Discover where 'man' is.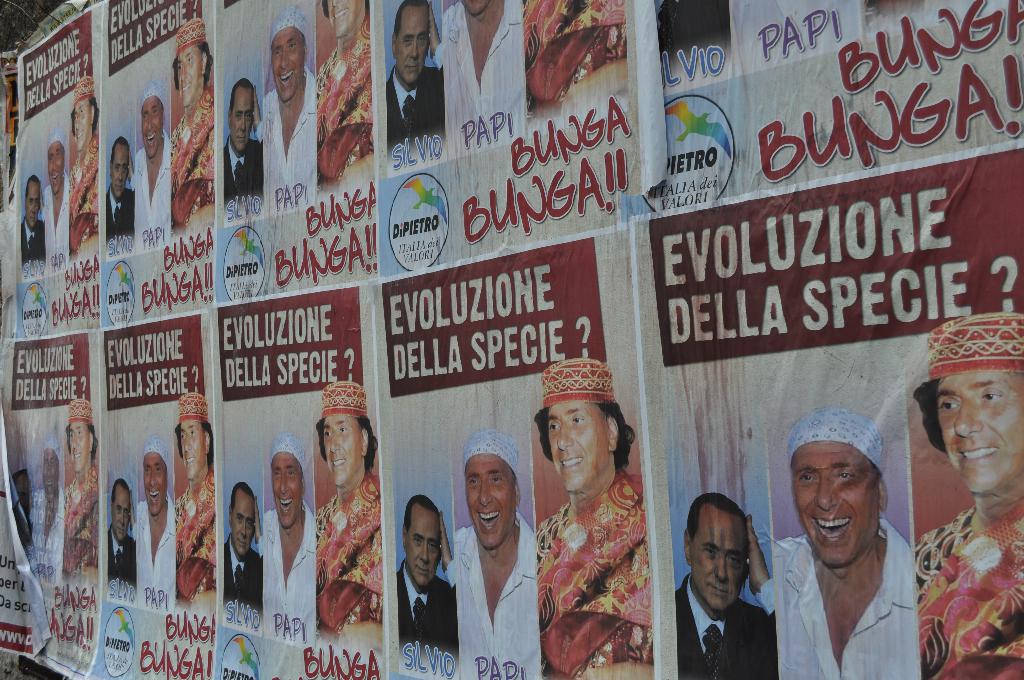
Discovered at (x1=49, y1=394, x2=114, y2=594).
